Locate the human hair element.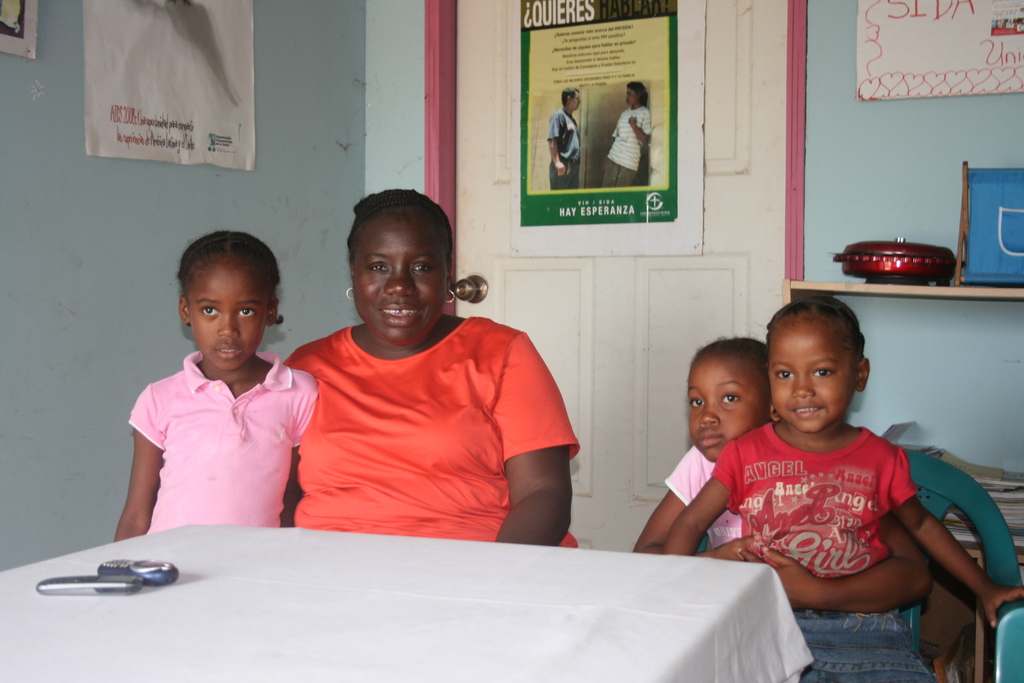
Element bbox: [768, 293, 862, 356].
